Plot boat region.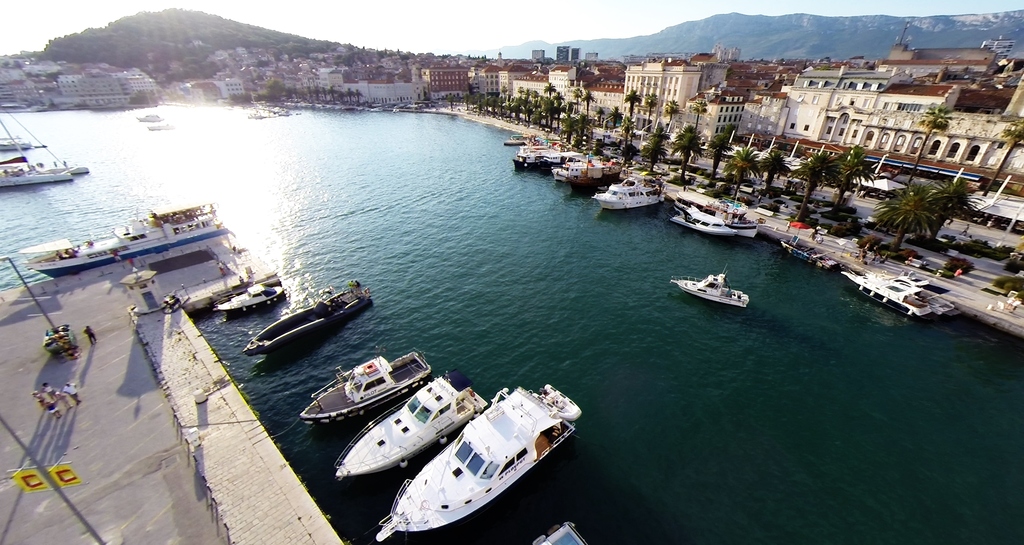
Plotted at 841,272,954,314.
